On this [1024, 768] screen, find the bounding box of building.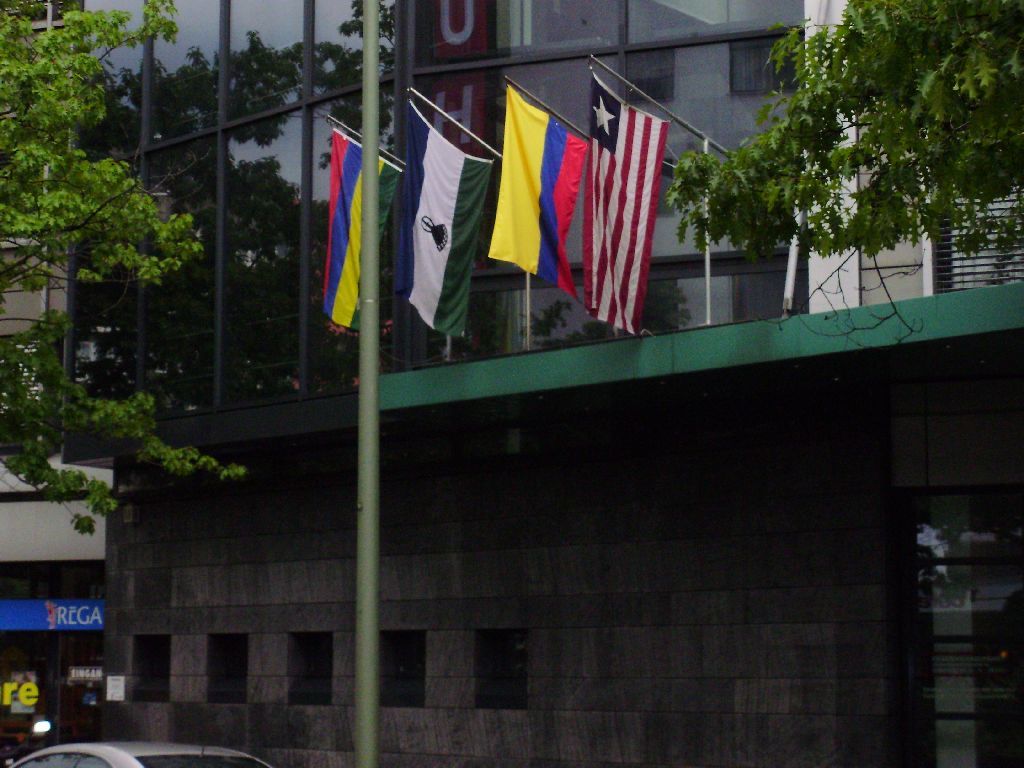
Bounding box: select_region(0, 0, 117, 767).
